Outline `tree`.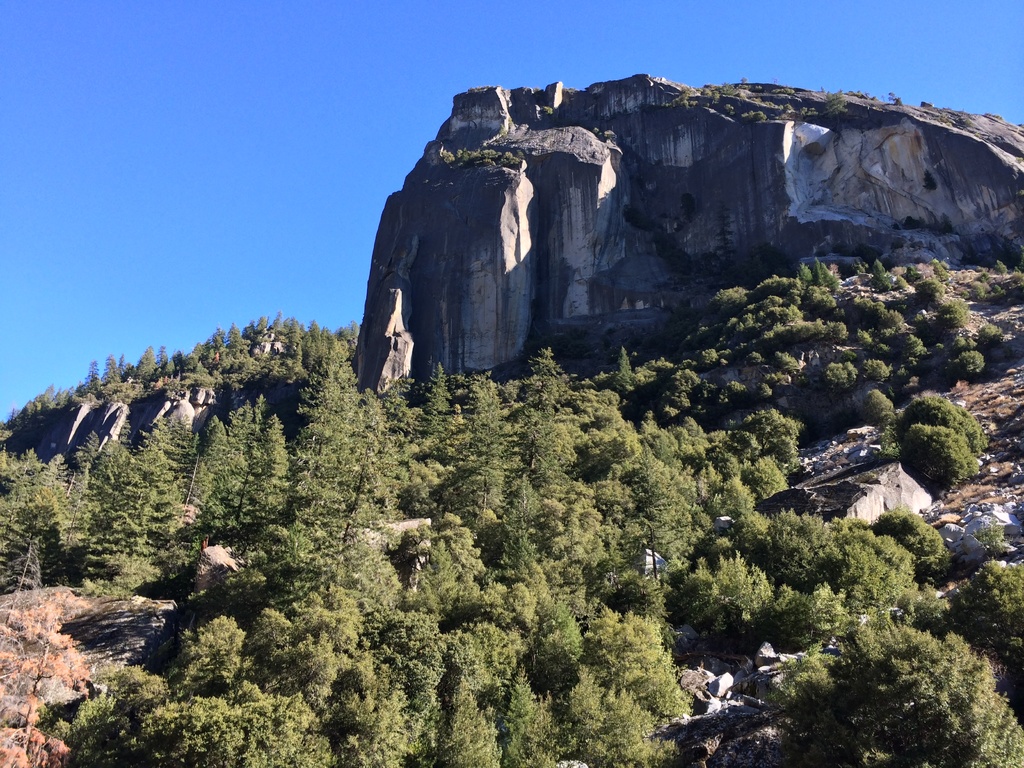
Outline: <bbox>662, 410, 727, 461</bbox>.
